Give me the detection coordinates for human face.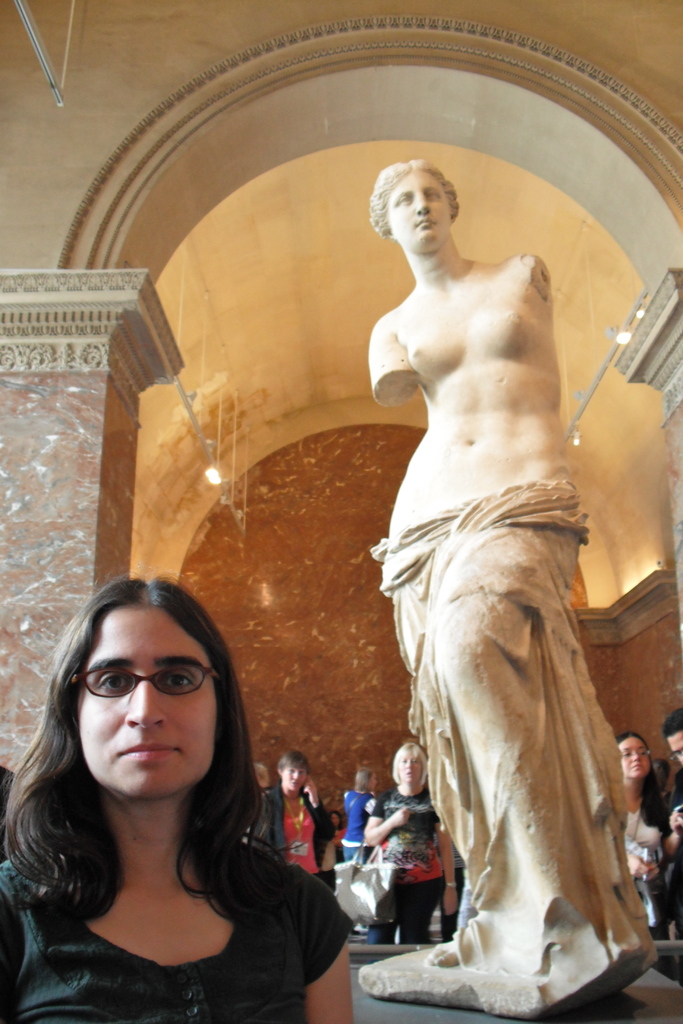
71:597:215:798.
